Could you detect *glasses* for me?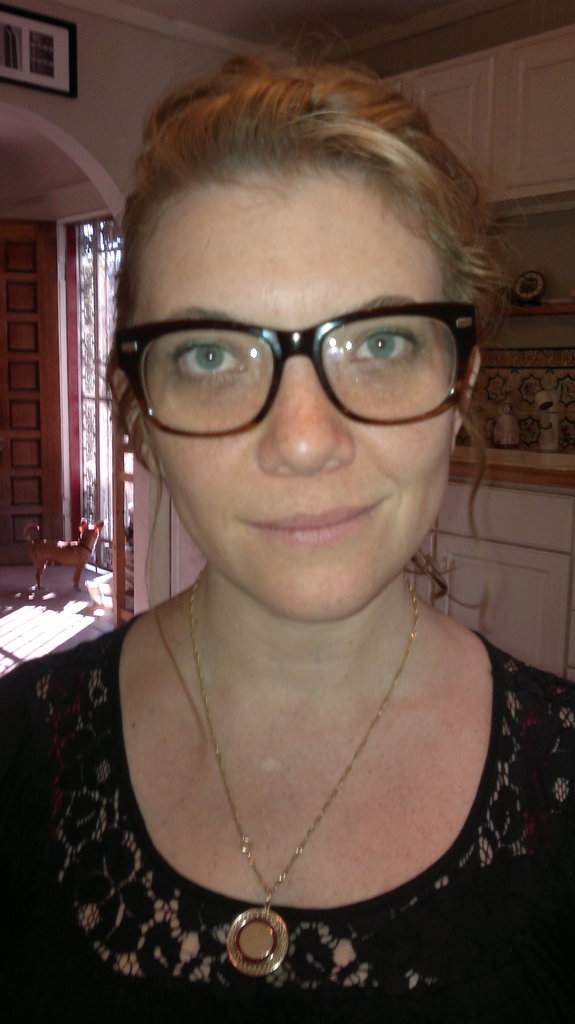
Detection result: box=[112, 278, 475, 428].
